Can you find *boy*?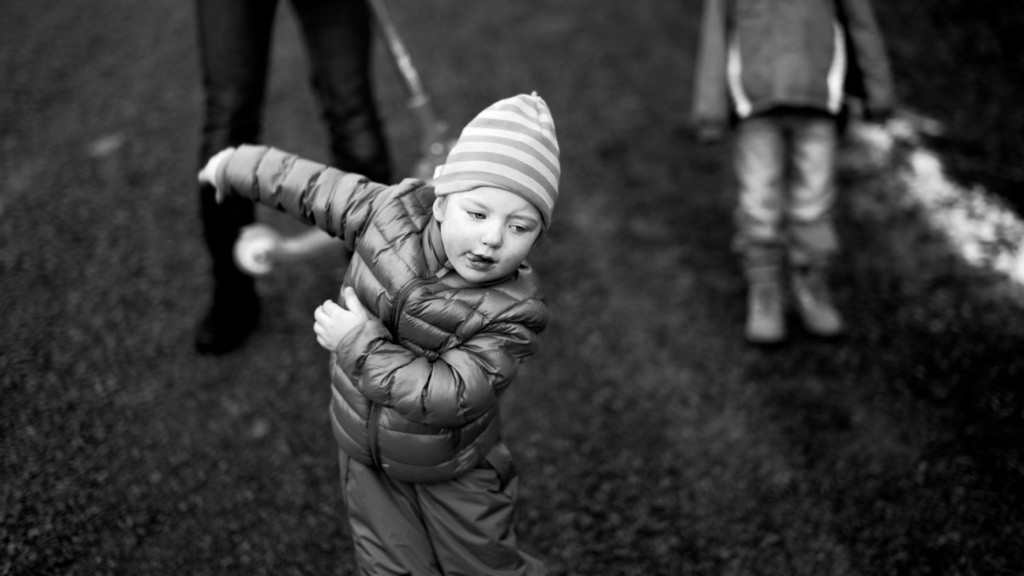
Yes, bounding box: select_region(185, 76, 566, 575).
